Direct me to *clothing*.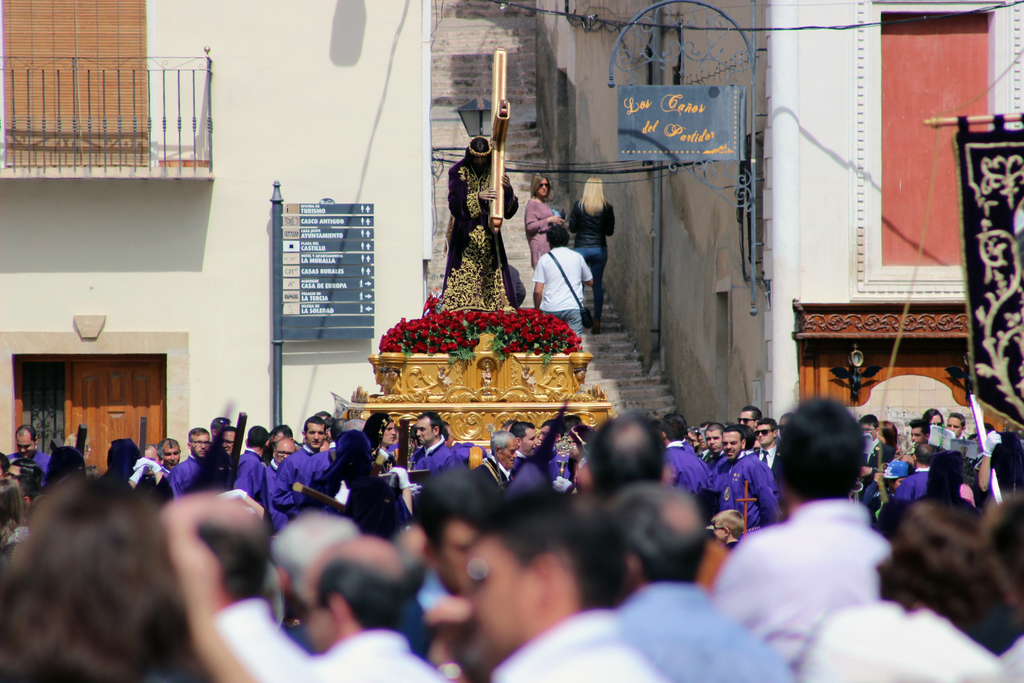
Direction: [309, 630, 452, 682].
